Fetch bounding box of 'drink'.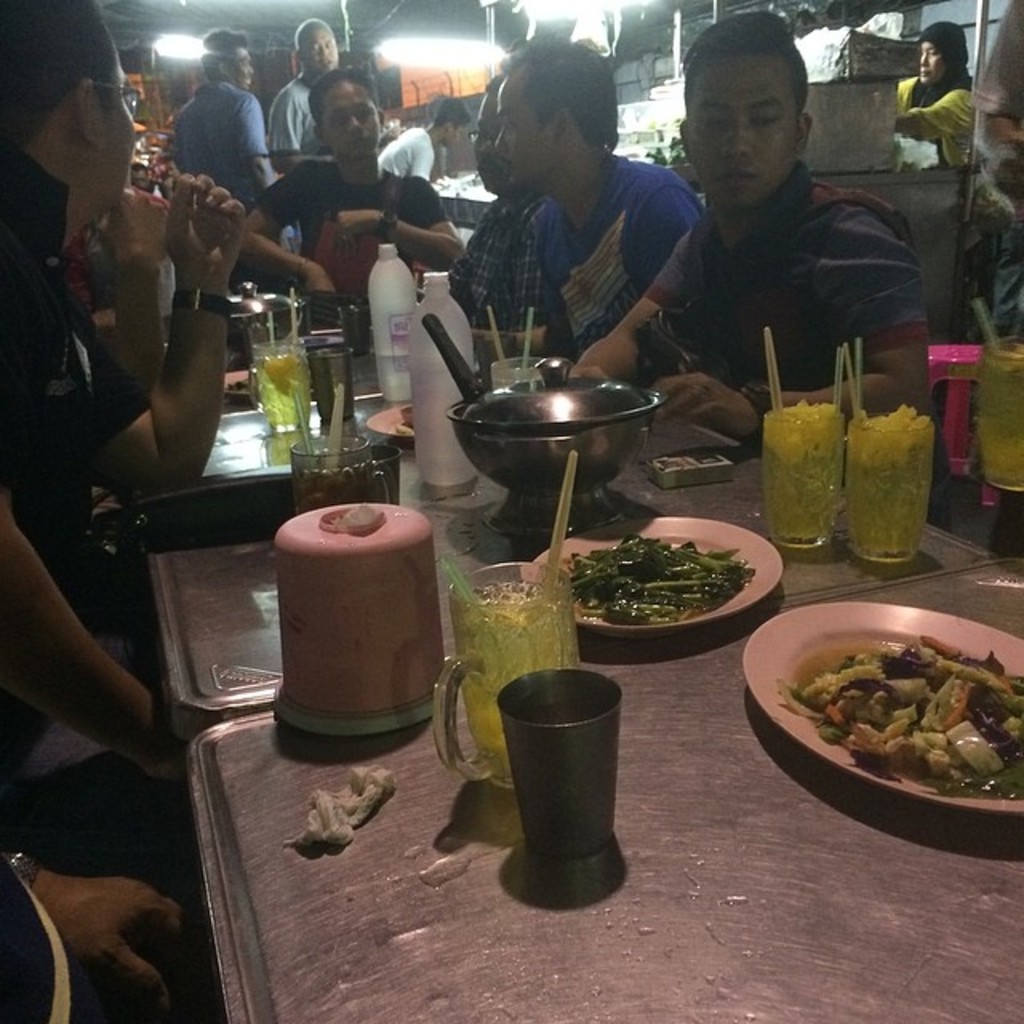
Bbox: pyautogui.locateOnScreen(310, 341, 358, 422).
